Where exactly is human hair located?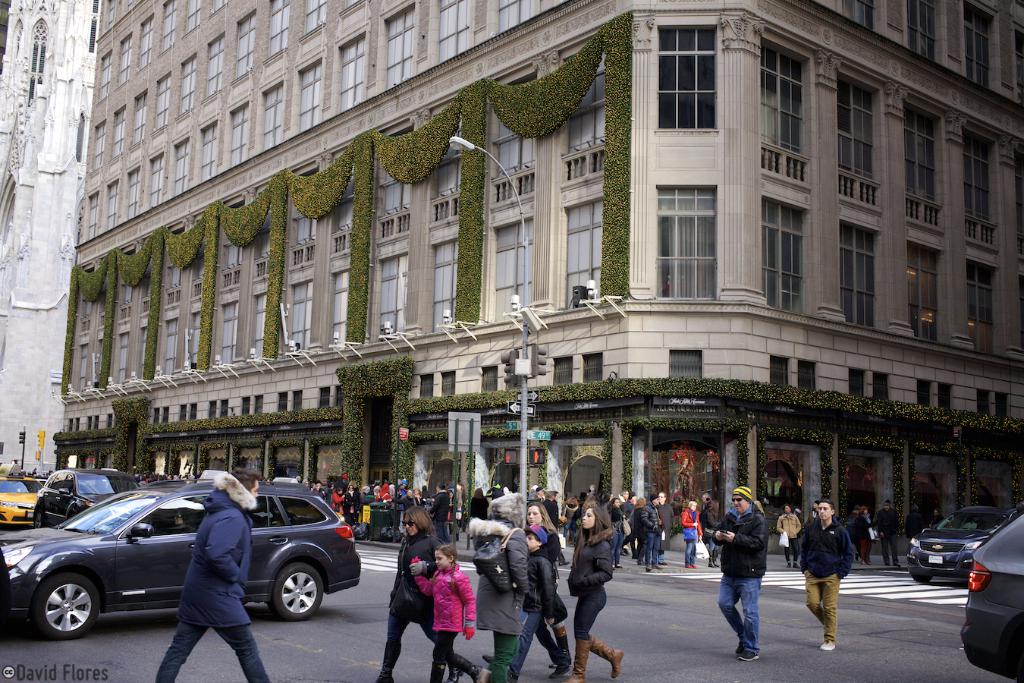
Its bounding box is 570,498,617,569.
